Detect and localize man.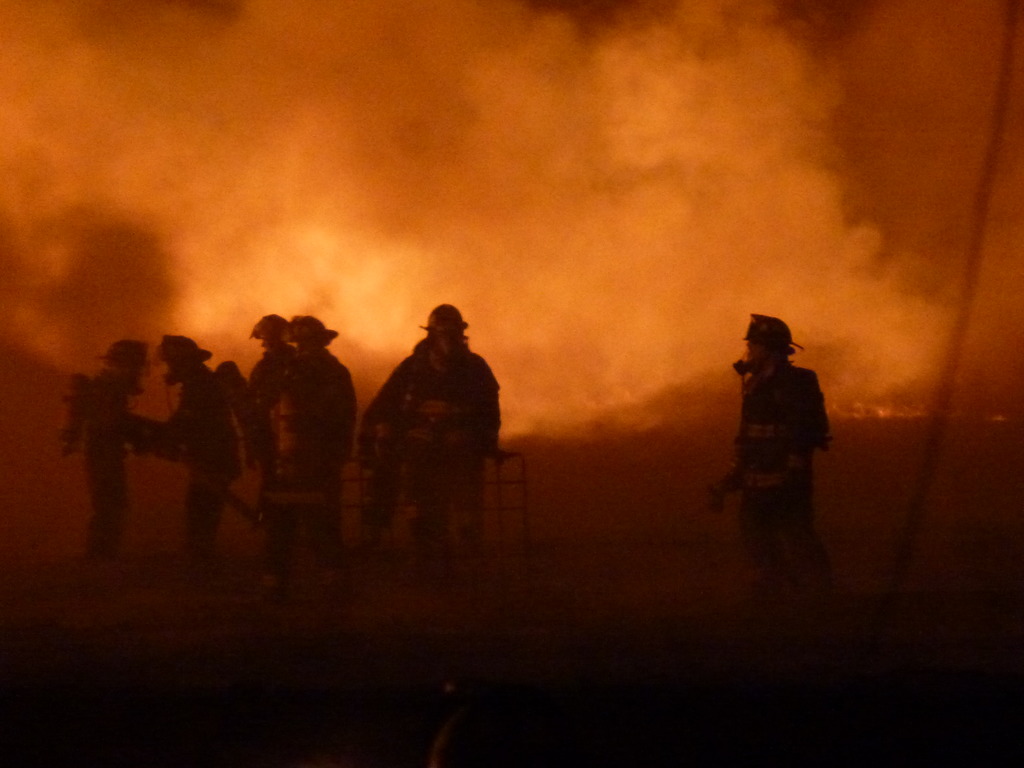
Localized at bbox(362, 342, 431, 567).
